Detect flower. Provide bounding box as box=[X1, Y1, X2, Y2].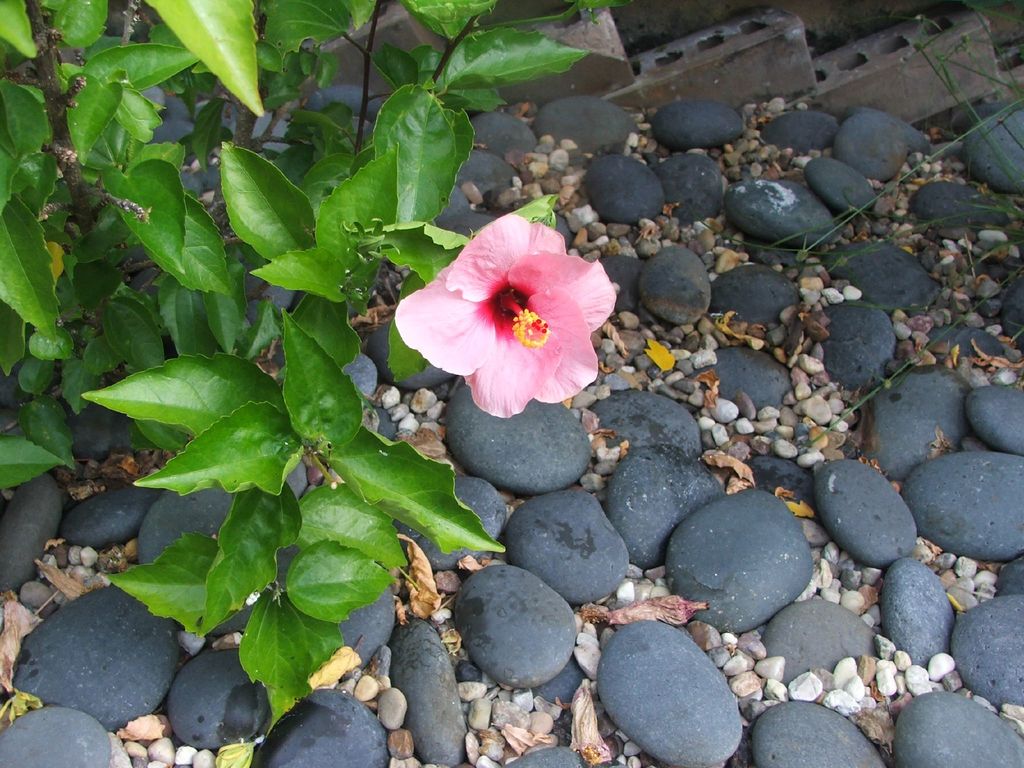
box=[387, 212, 616, 409].
